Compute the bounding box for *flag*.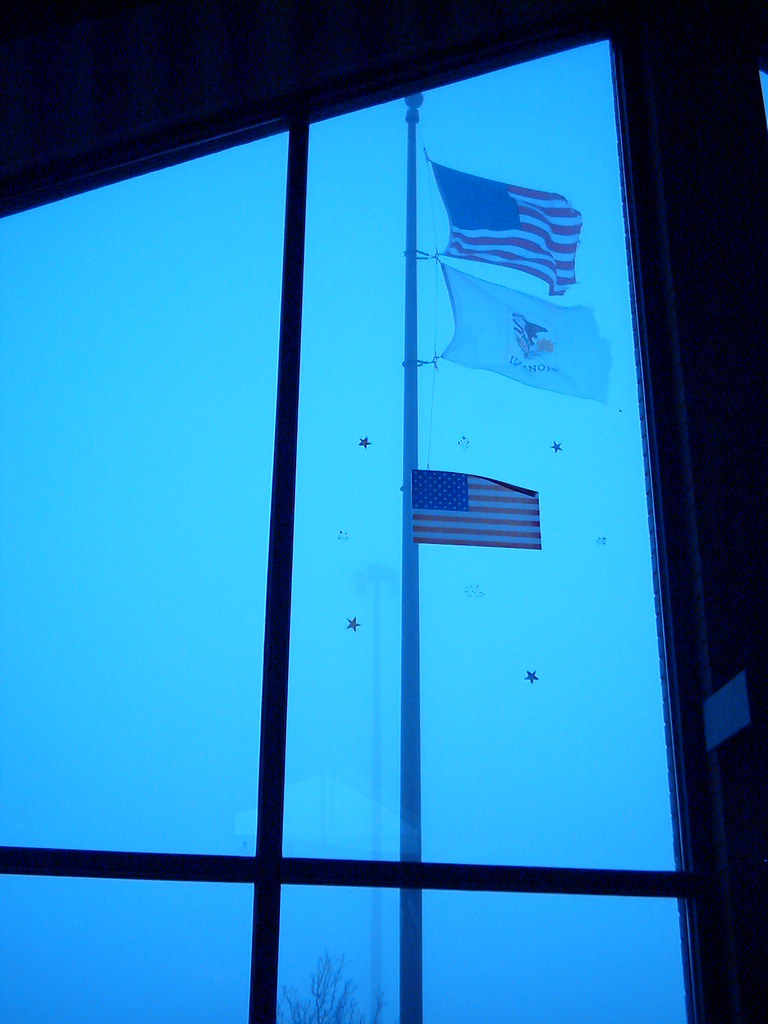
locate(422, 136, 582, 303).
